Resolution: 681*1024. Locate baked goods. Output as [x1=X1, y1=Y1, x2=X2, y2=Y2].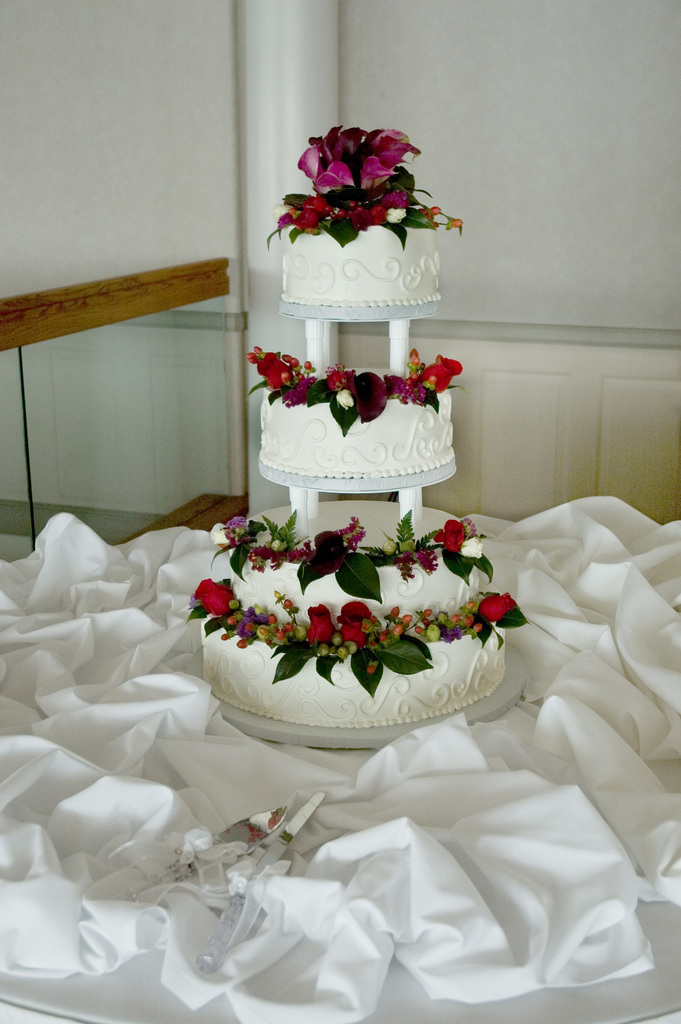
[x1=239, y1=340, x2=463, y2=481].
